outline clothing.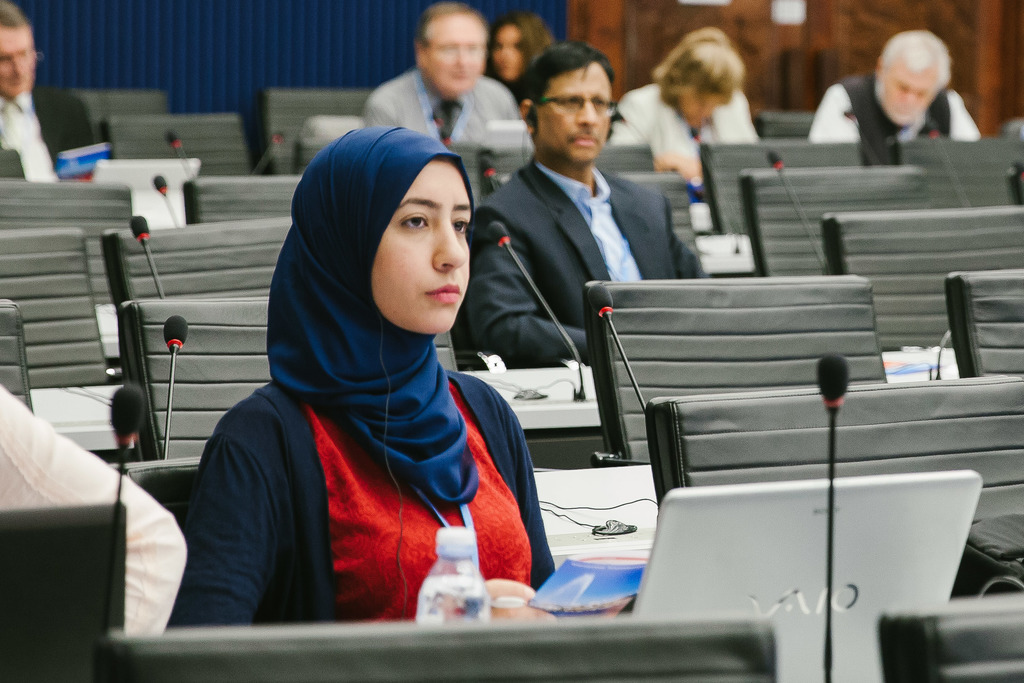
Outline: x1=804 y1=75 x2=977 y2=144.
